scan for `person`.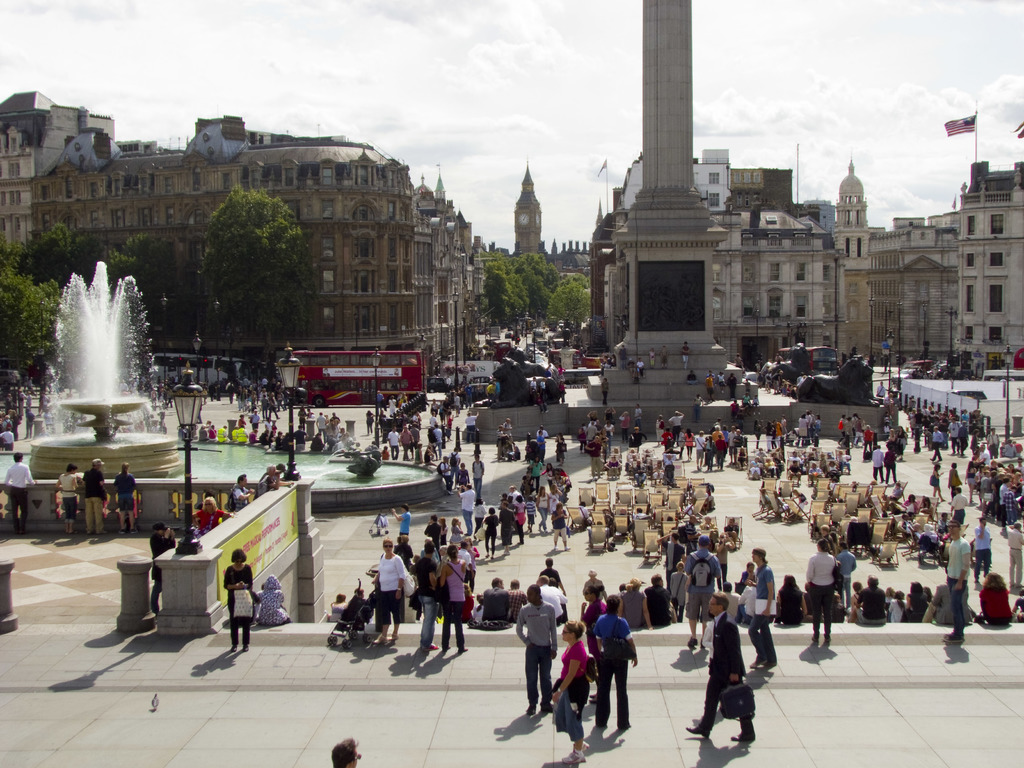
Scan result: (583,572,608,602).
